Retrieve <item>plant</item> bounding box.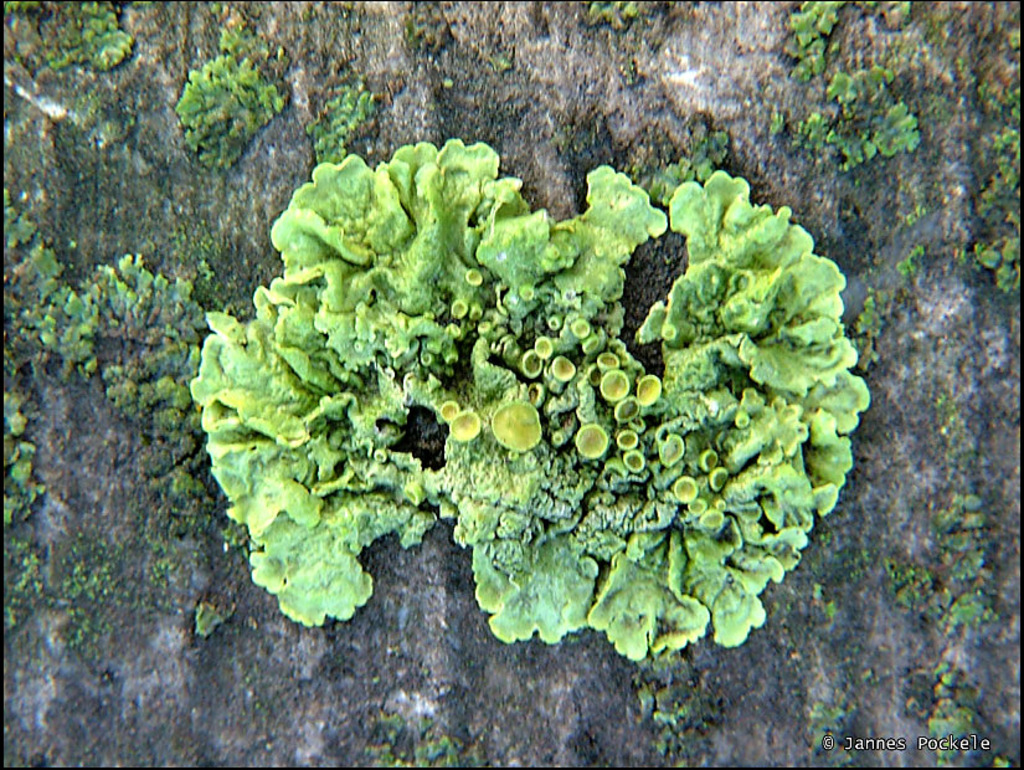
Bounding box: select_region(787, 0, 844, 93).
